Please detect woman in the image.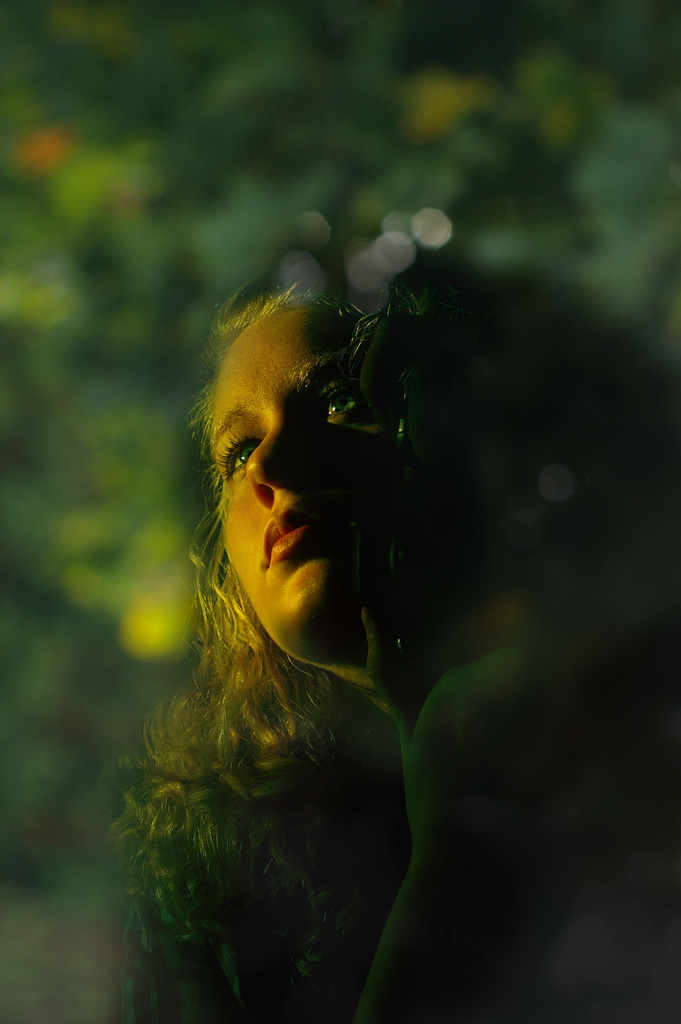
[97, 182, 503, 1000].
